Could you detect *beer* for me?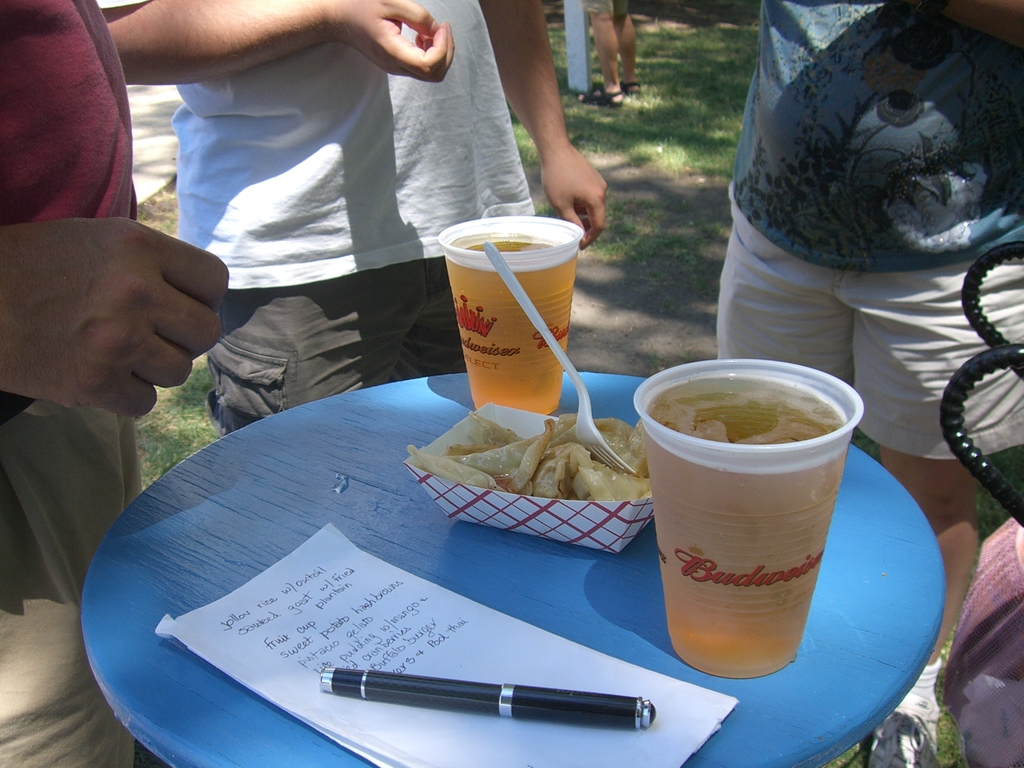
Detection result: 442, 234, 577, 413.
